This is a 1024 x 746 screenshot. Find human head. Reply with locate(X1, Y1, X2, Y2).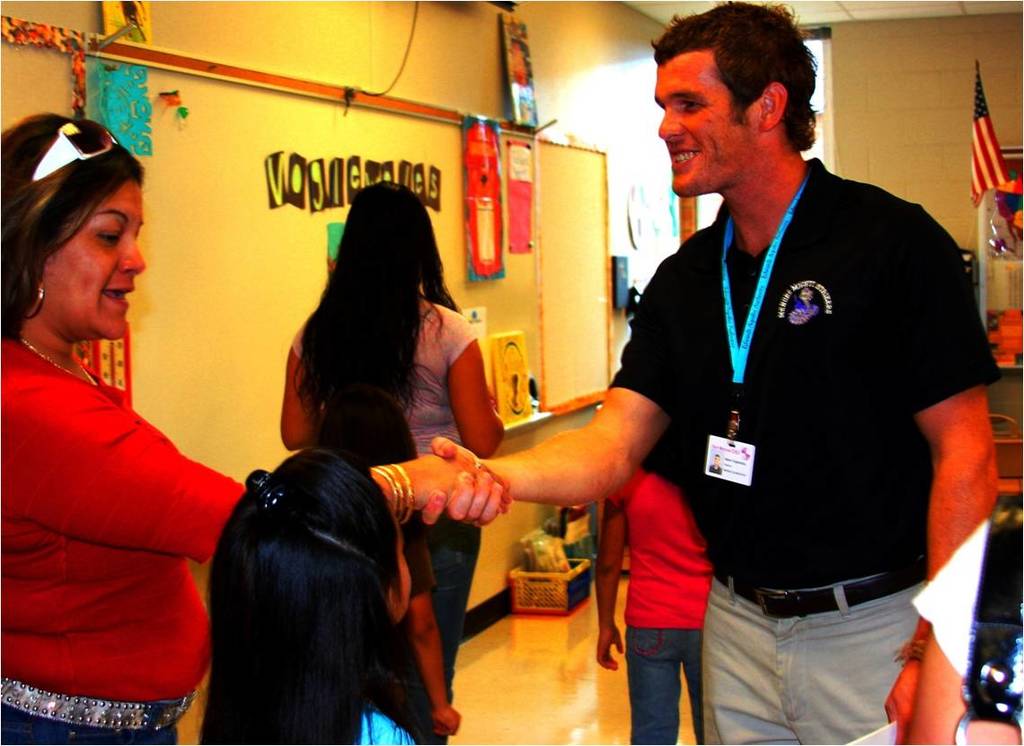
locate(652, 0, 812, 200).
